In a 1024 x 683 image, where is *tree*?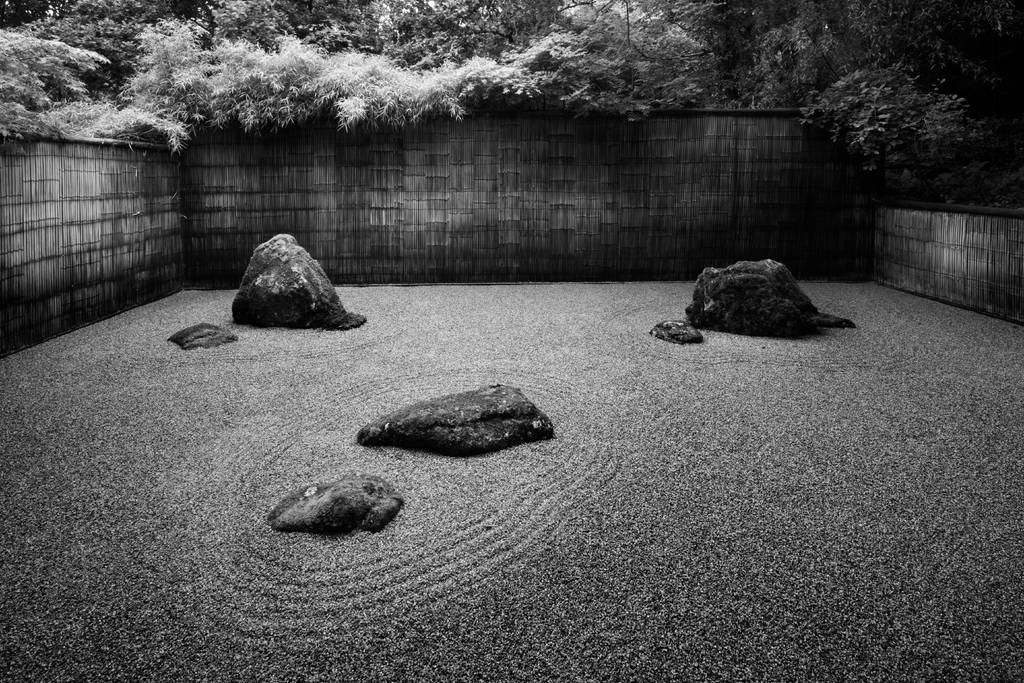
rect(442, 46, 541, 133).
